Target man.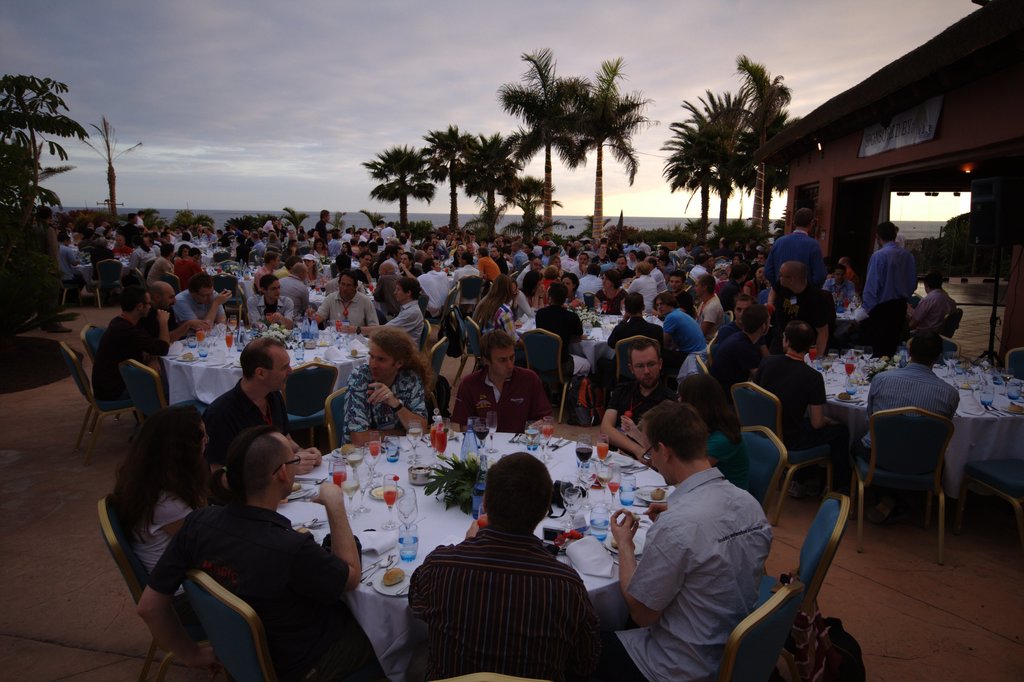
Target region: BBox(769, 208, 828, 295).
